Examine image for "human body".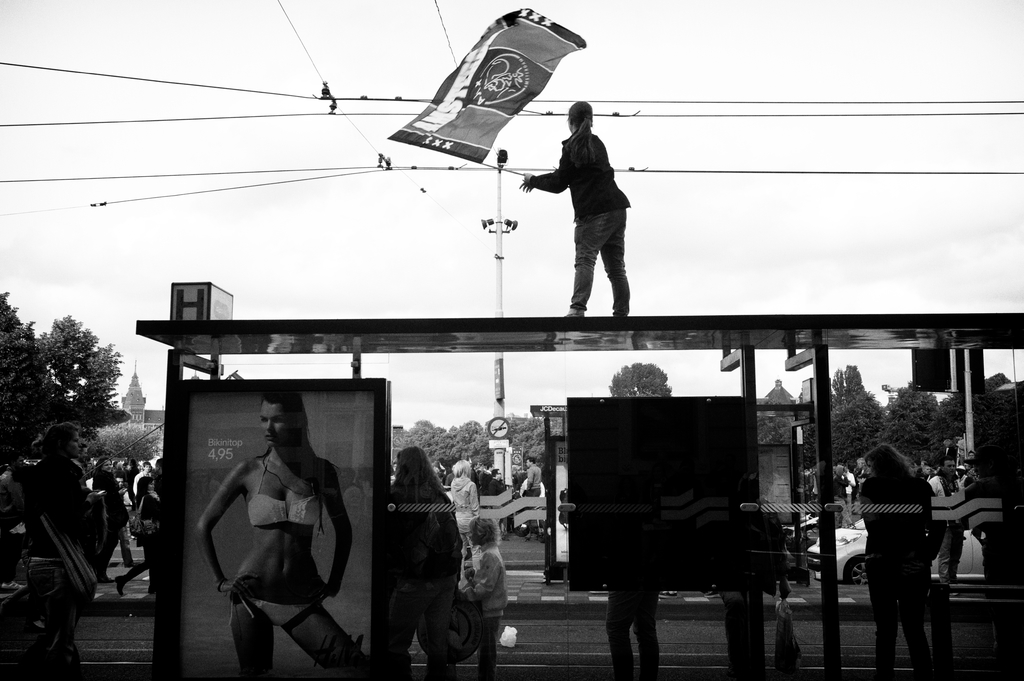
Examination result: (454,518,511,680).
